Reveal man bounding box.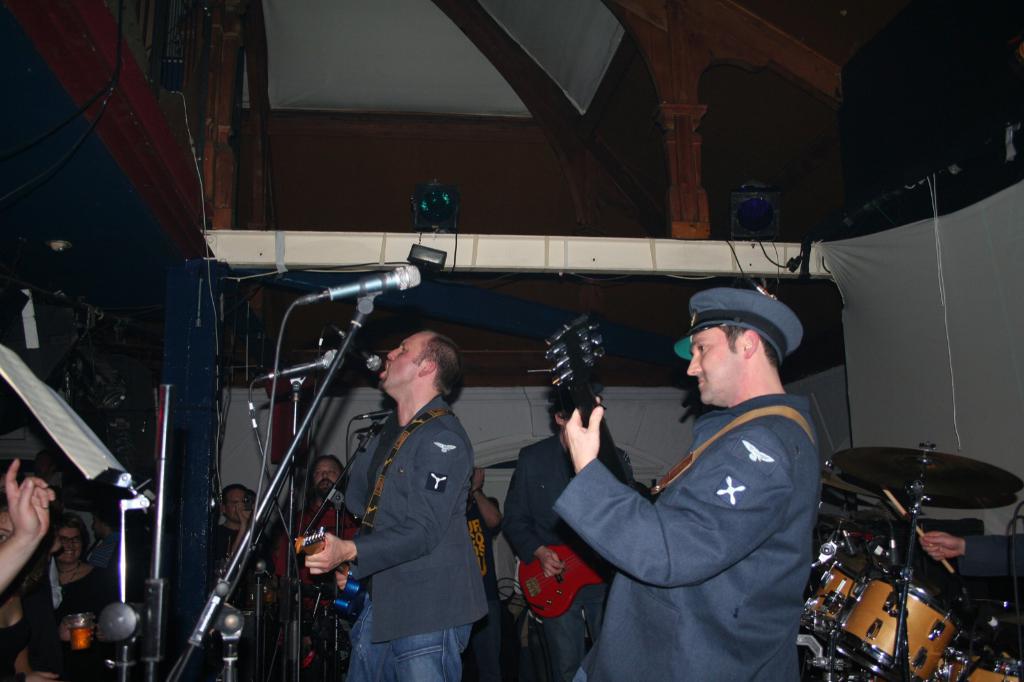
Revealed: box=[300, 334, 488, 681].
